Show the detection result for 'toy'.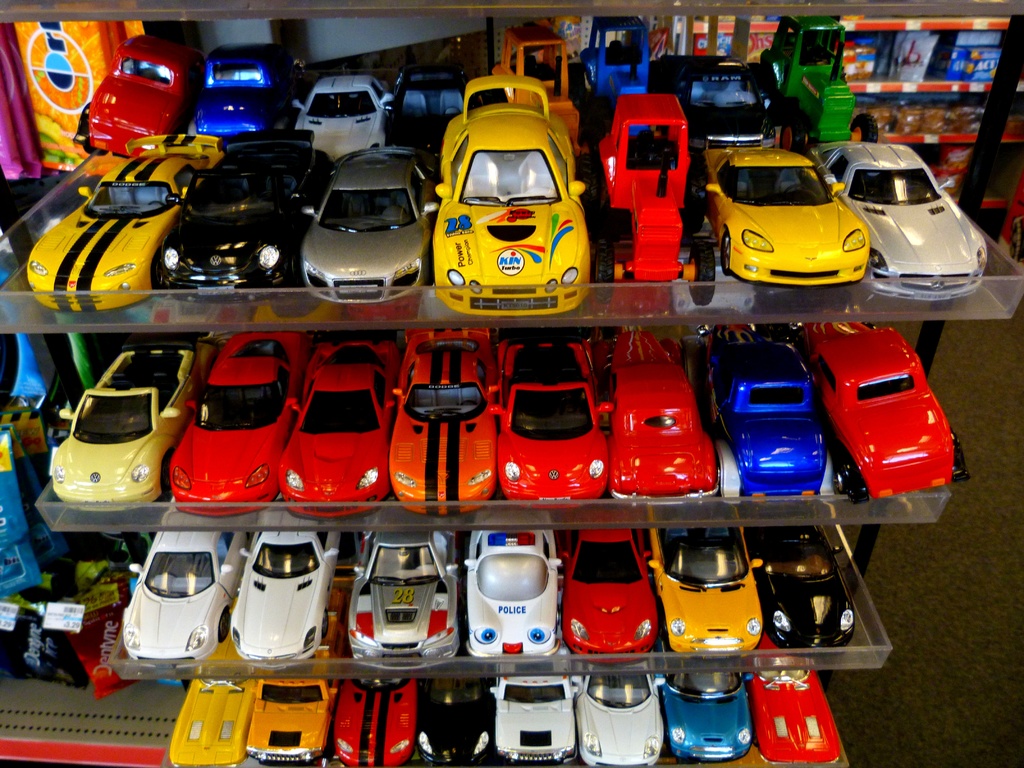
box(230, 500, 341, 667).
